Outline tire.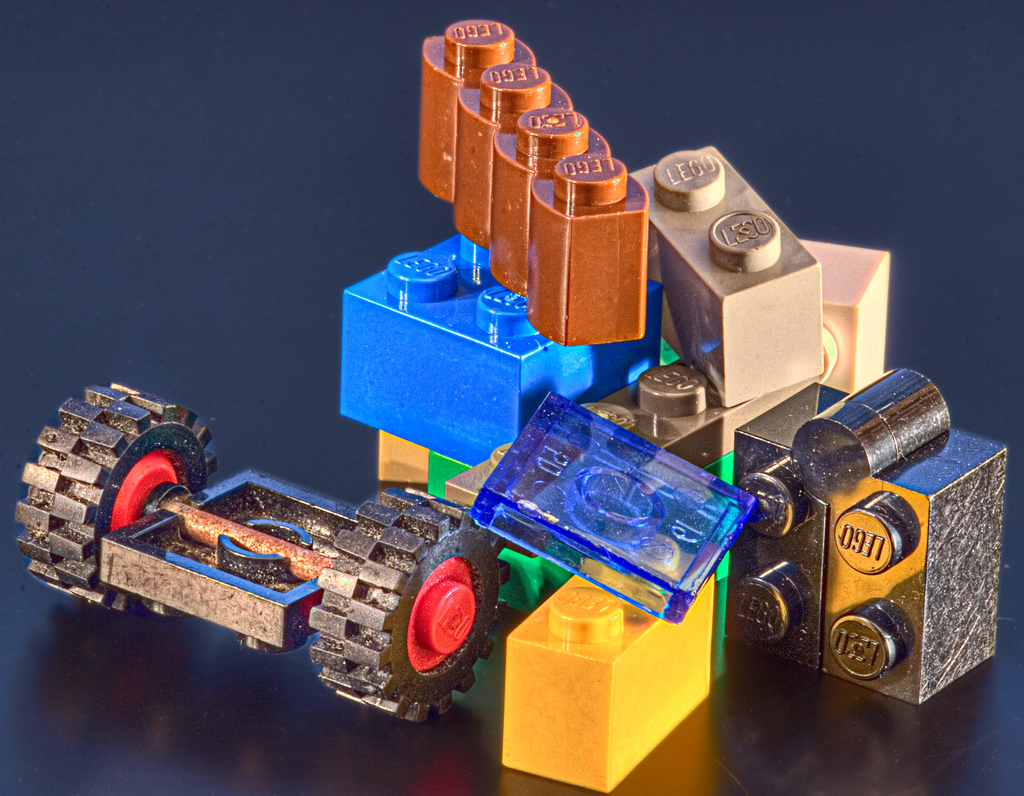
Outline: bbox(14, 379, 214, 619).
